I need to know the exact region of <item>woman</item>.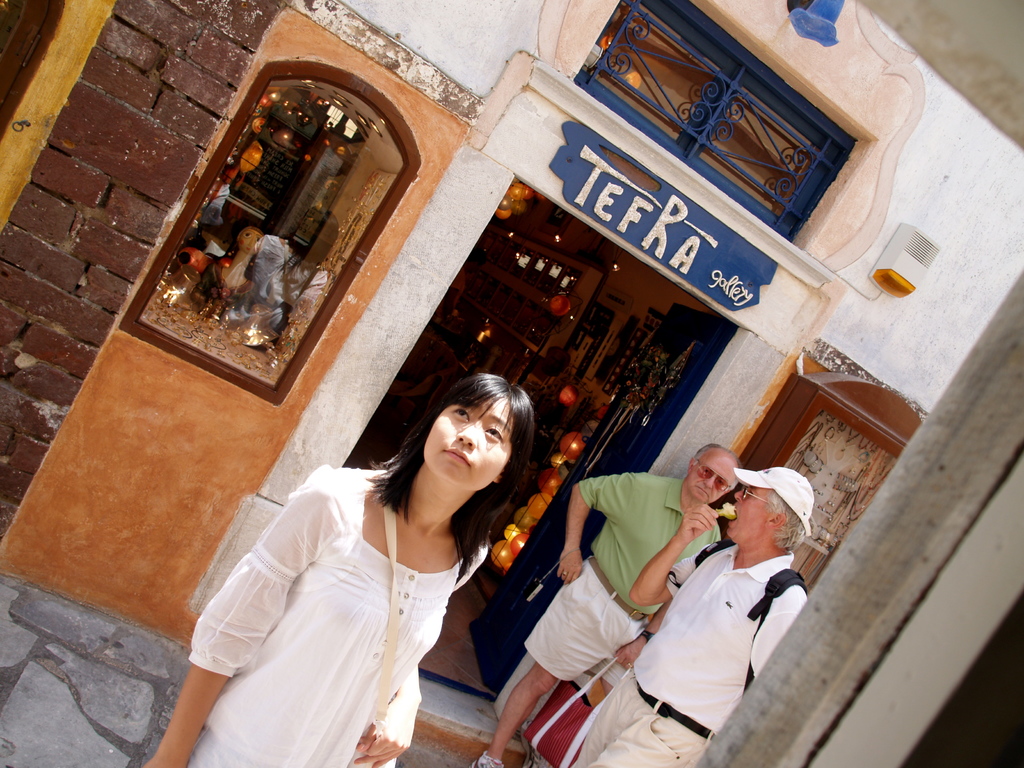
Region: [198, 387, 541, 751].
